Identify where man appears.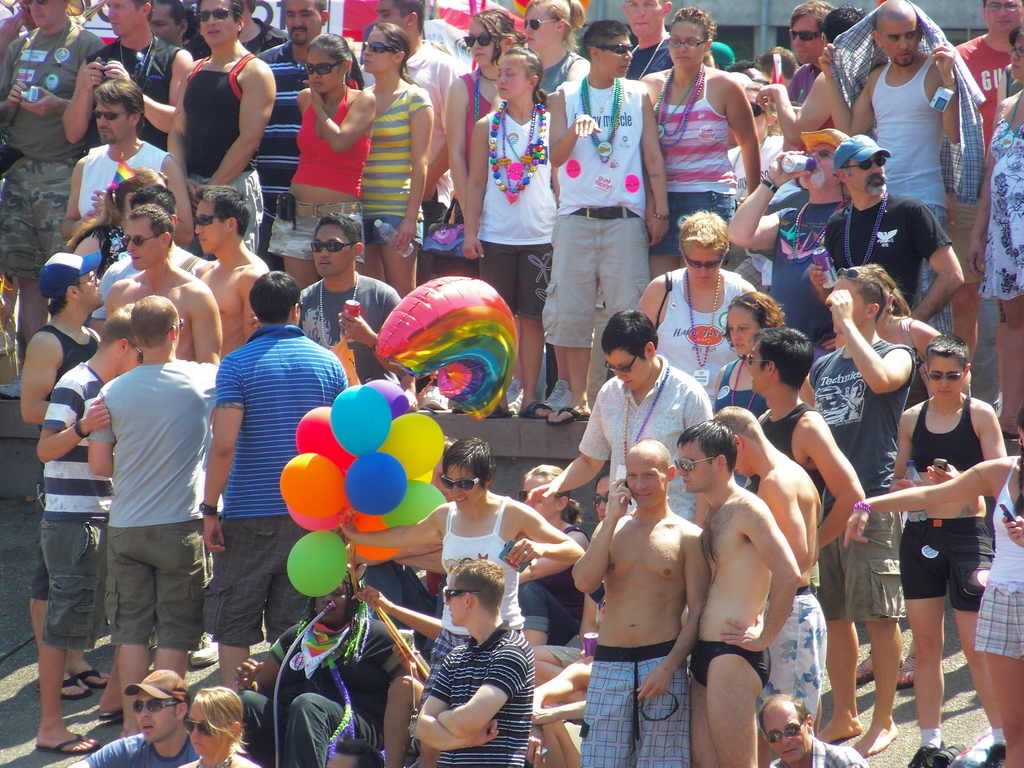
Appears at (715,408,833,730).
